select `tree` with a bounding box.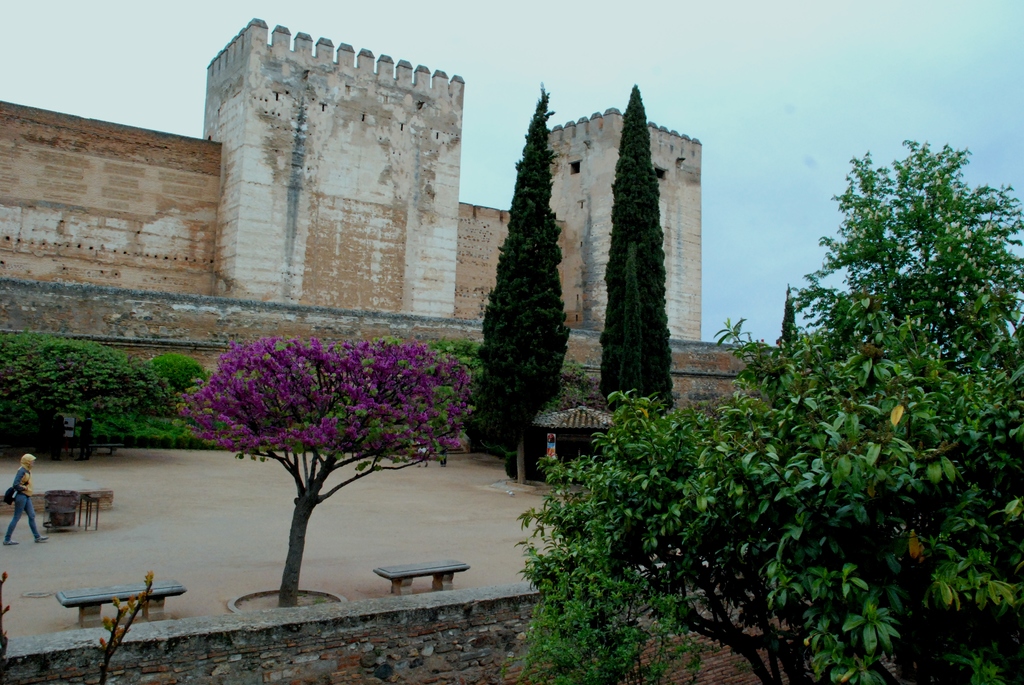
x1=518 y1=142 x2=1023 y2=684.
